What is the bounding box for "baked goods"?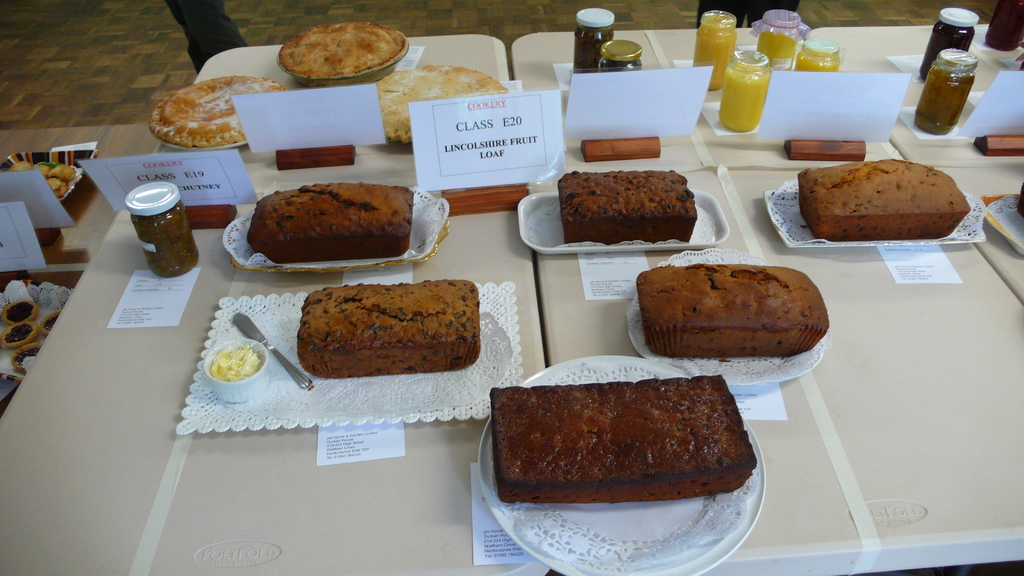
(246, 182, 412, 262).
